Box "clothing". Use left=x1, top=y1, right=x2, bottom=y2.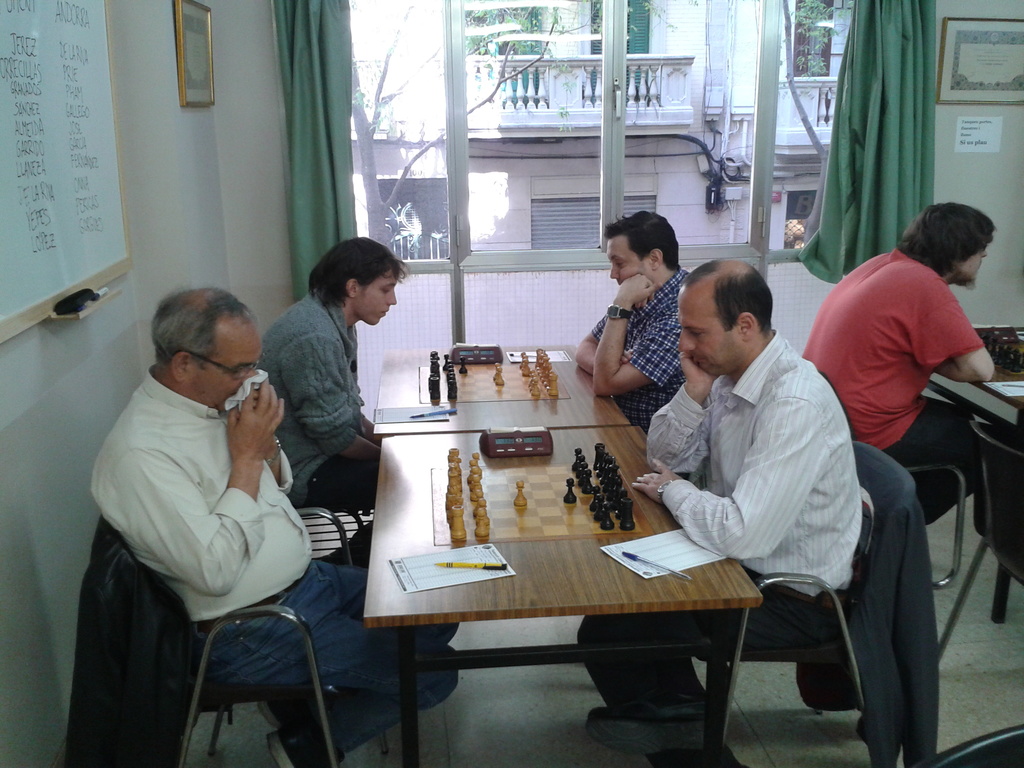
left=589, top=265, right=691, bottom=422.
